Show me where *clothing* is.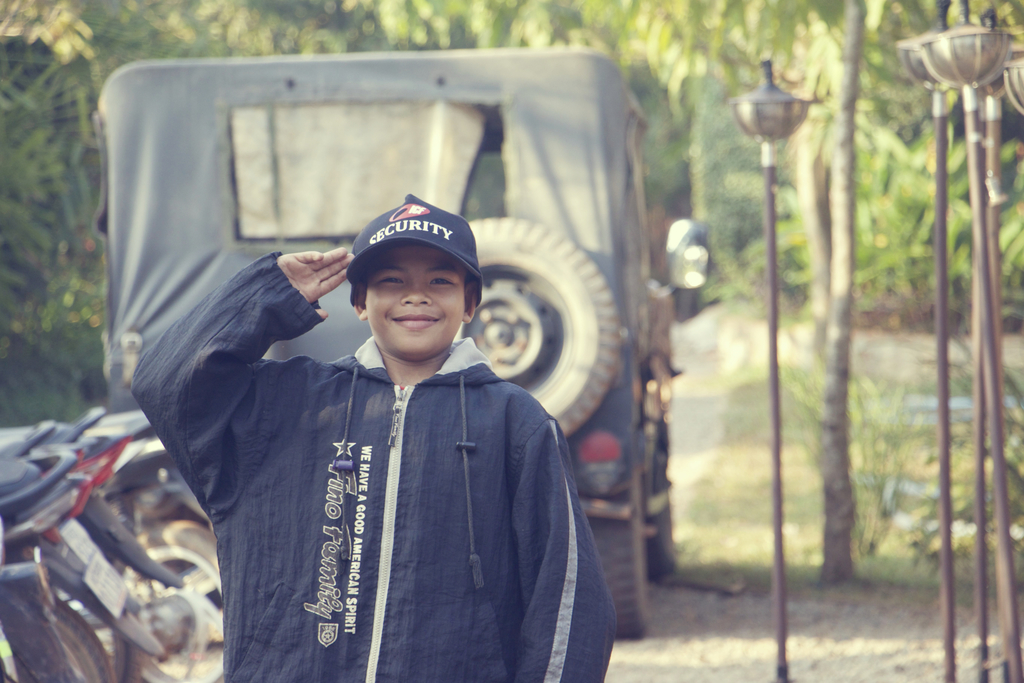
*clothing* is at x1=137 y1=243 x2=622 y2=682.
